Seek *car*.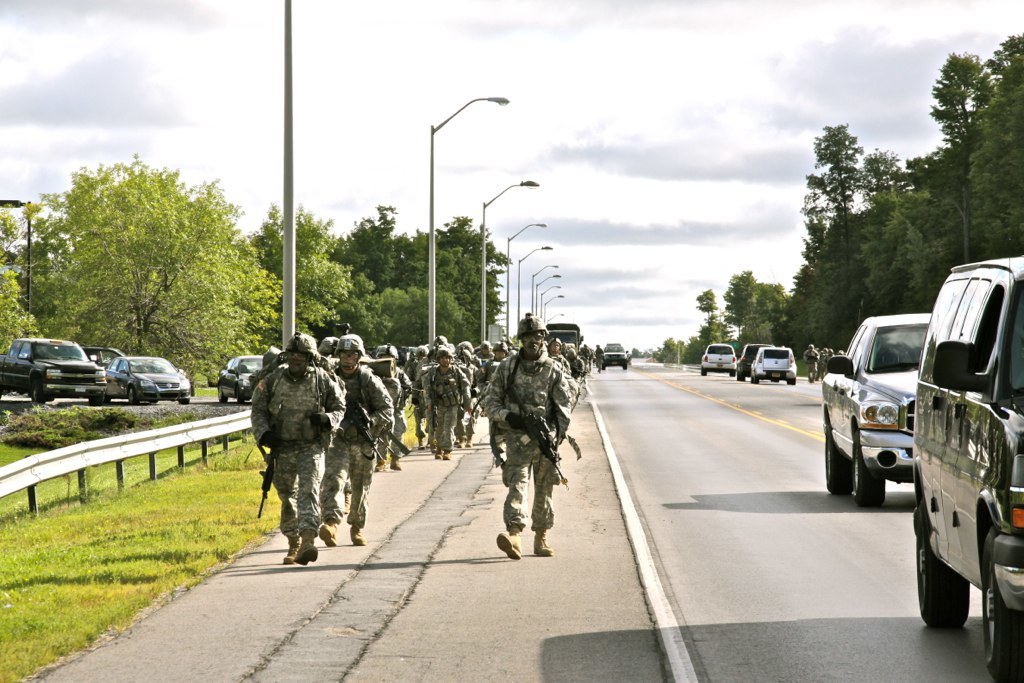
(0, 334, 108, 405).
